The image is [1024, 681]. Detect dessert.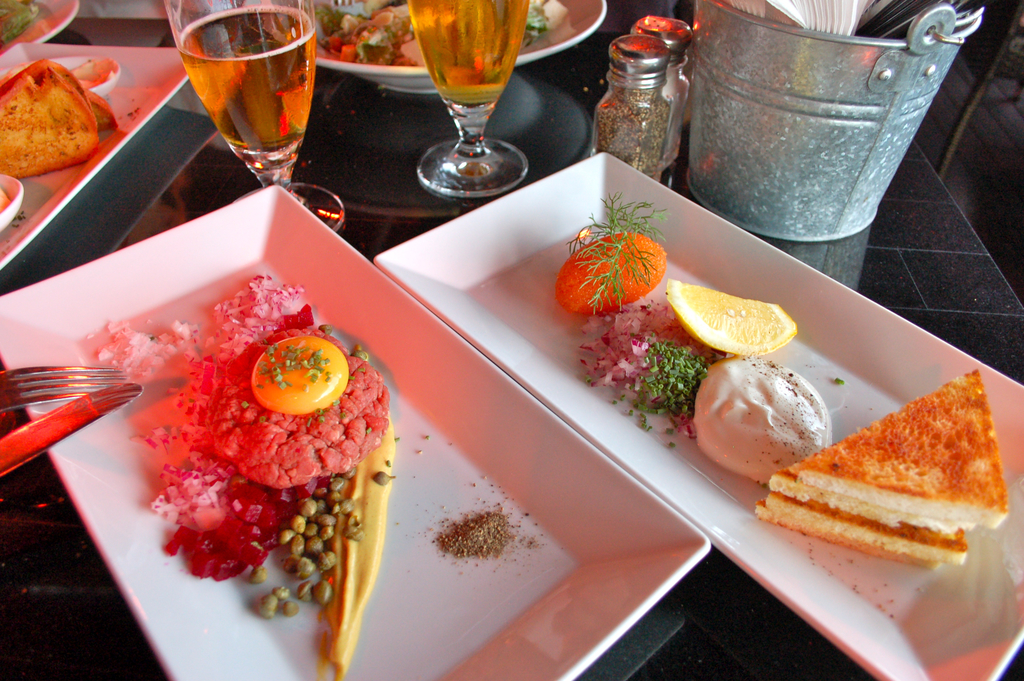
Detection: <bbox>647, 280, 794, 361</bbox>.
